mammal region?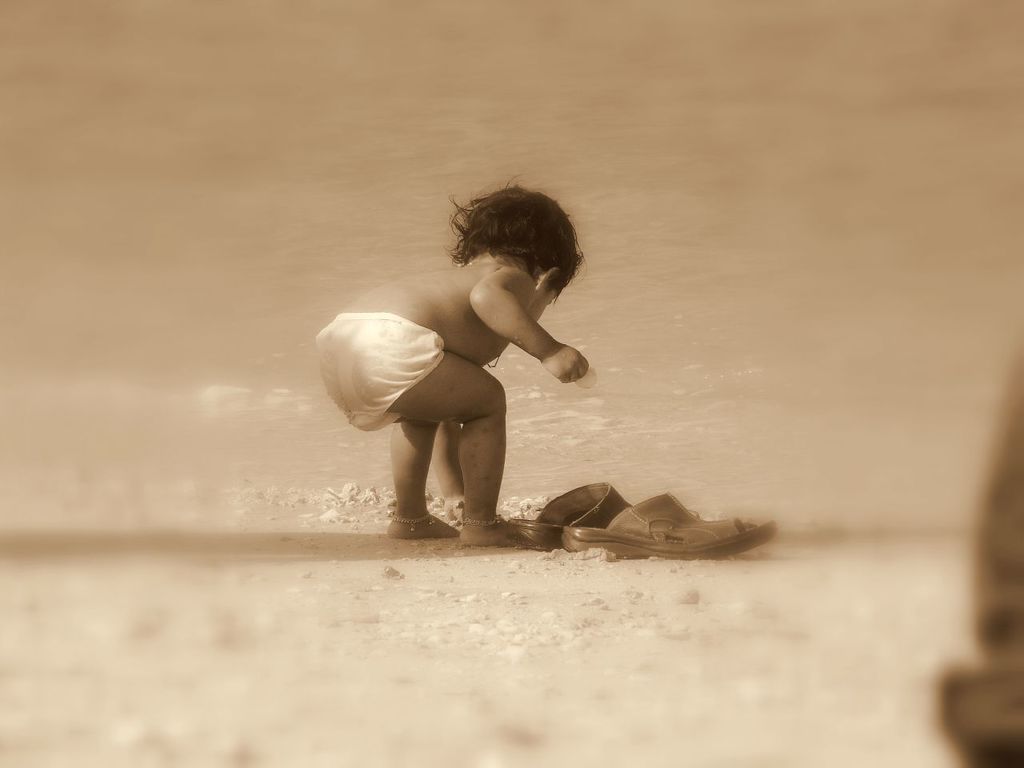
pyautogui.locateOnScreen(310, 239, 586, 533)
